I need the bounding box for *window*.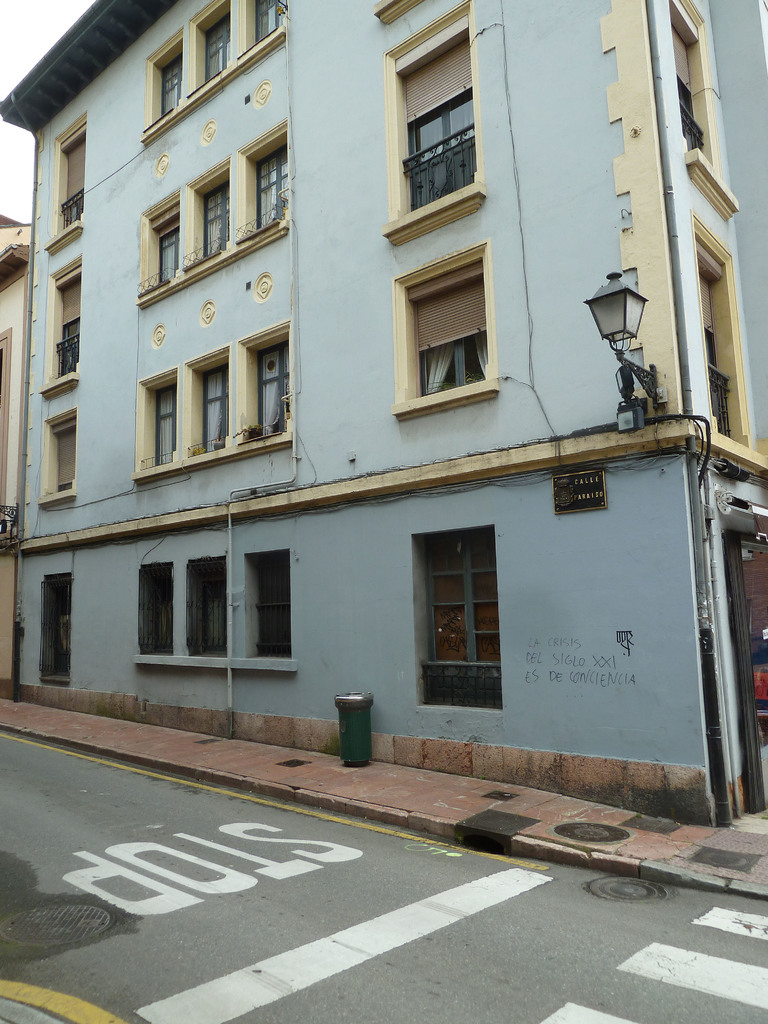
Here it is: <box>394,235,502,406</box>.
